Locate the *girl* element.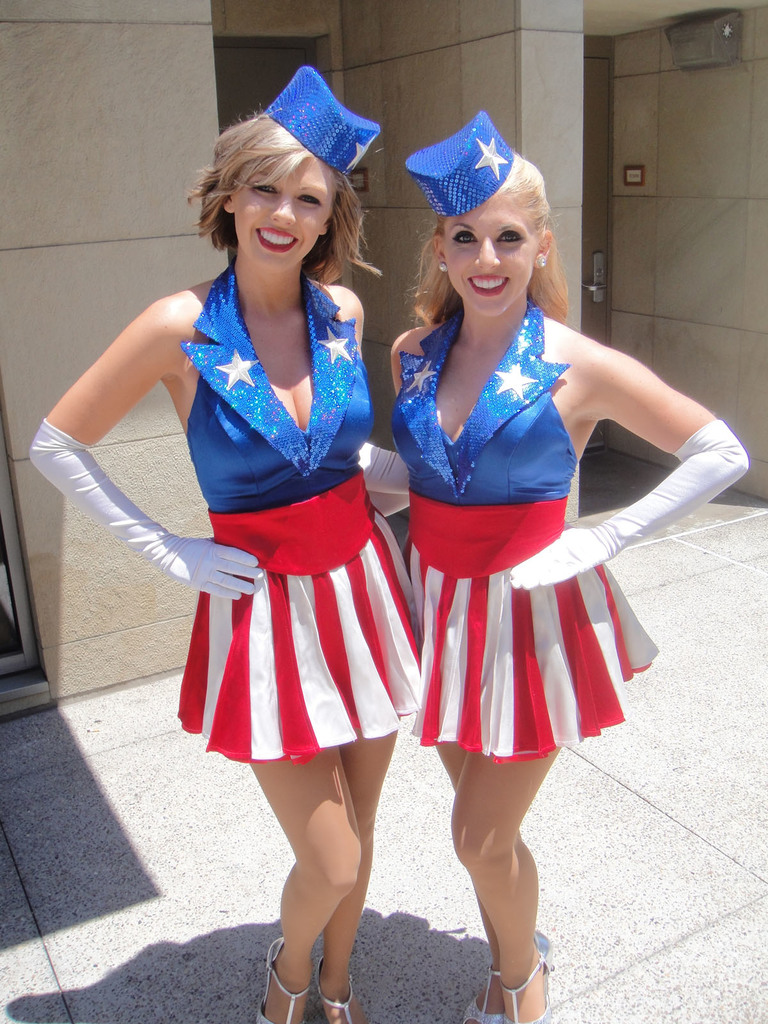
Element bbox: crop(26, 64, 406, 1023).
